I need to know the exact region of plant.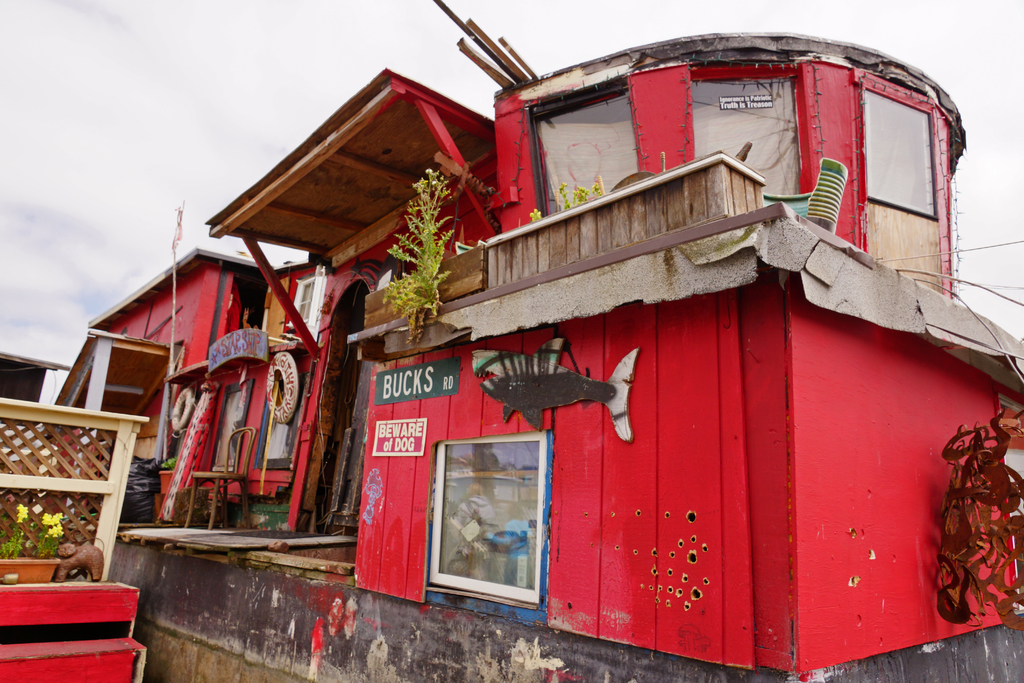
Region: x1=931 y1=392 x2=1012 y2=630.
